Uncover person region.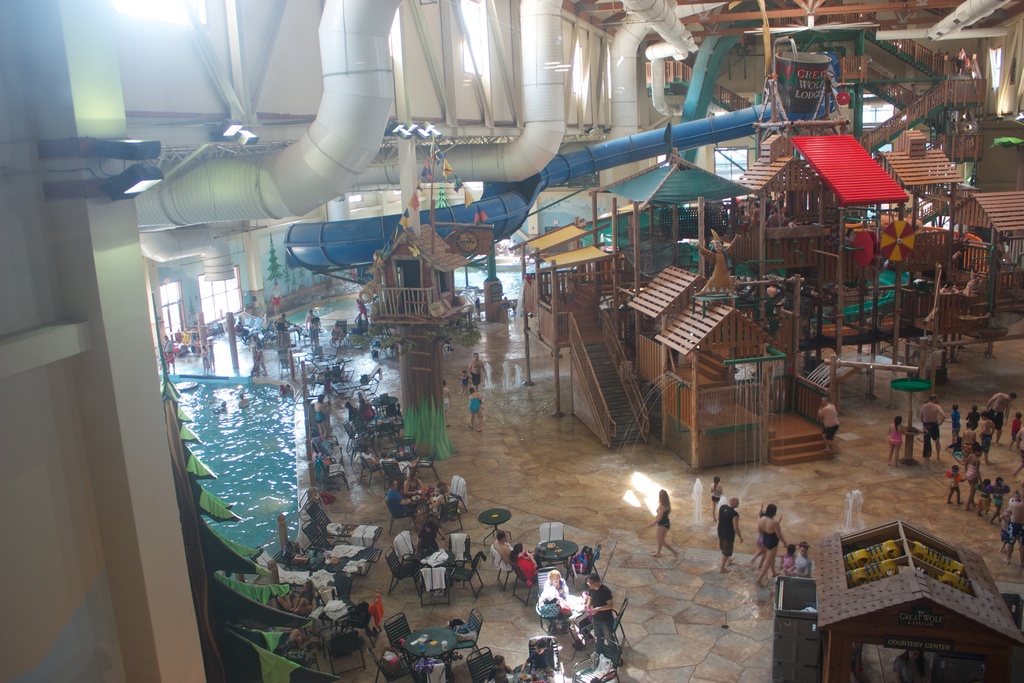
Uncovered: <box>749,498,784,570</box>.
